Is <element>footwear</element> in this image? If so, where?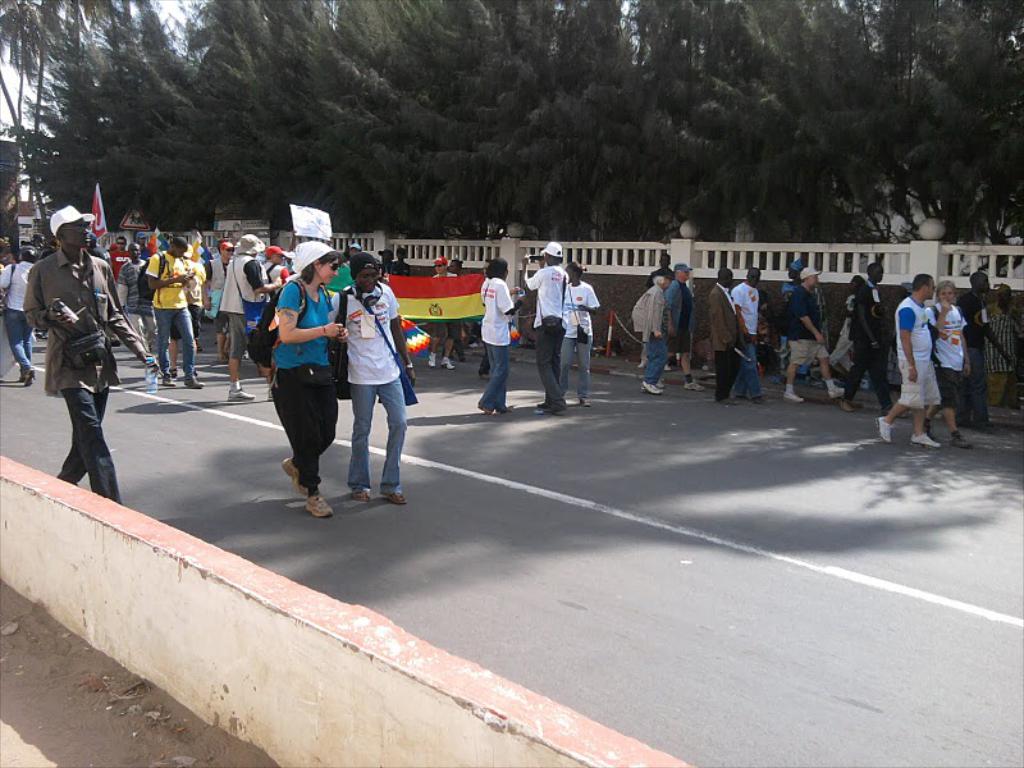
Yes, at bbox(353, 494, 369, 502).
